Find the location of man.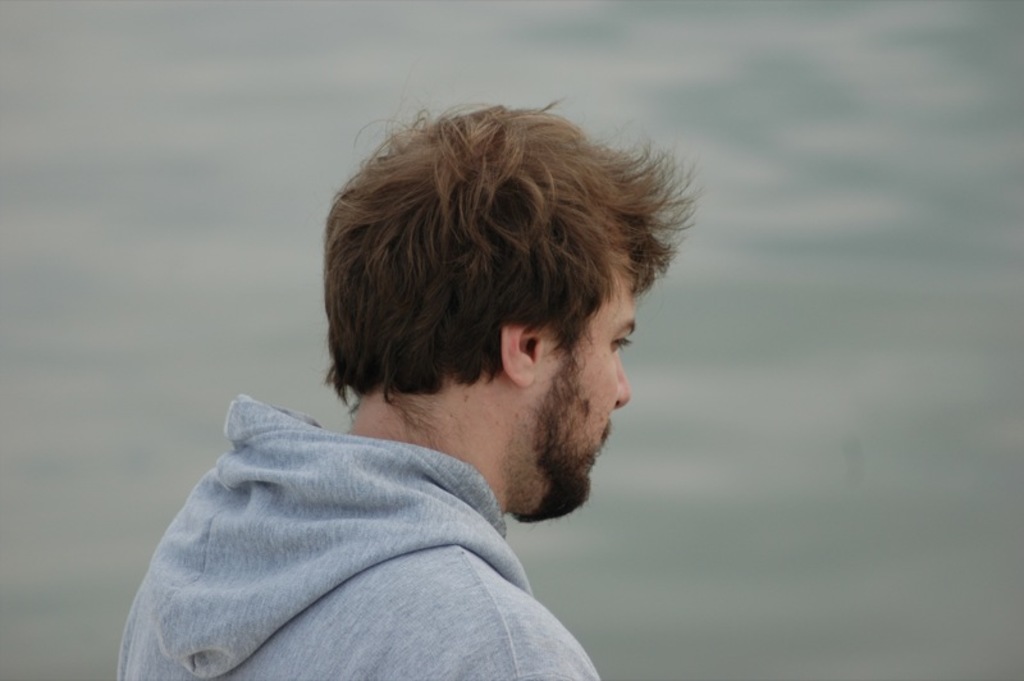
Location: [left=132, top=74, right=778, bottom=673].
